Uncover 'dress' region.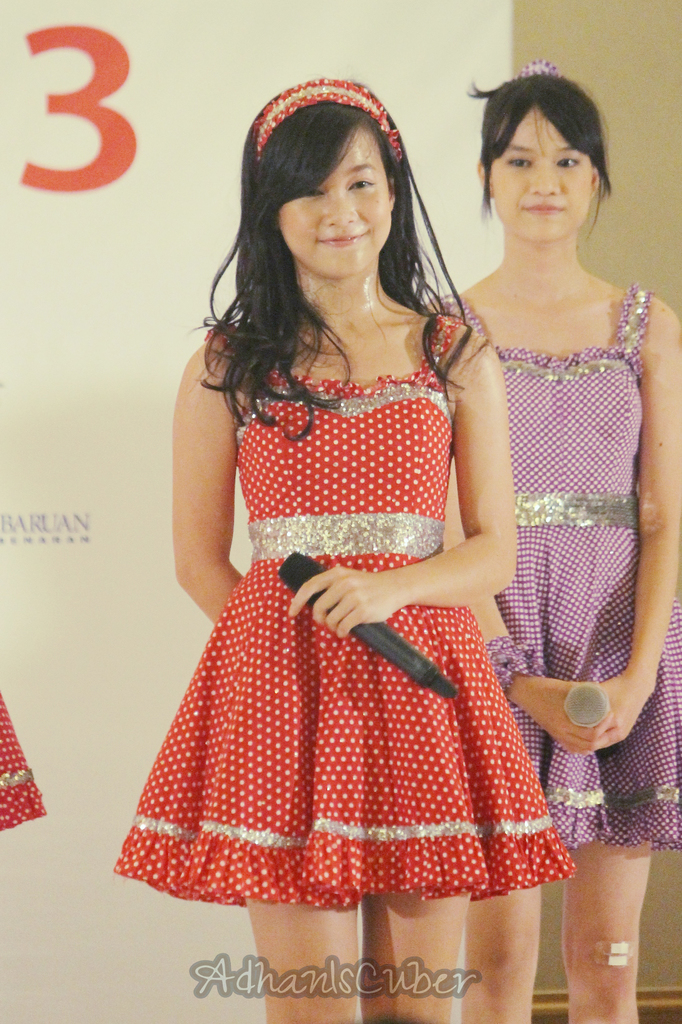
Uncovered: {"x1": 433, "y1": 280, "x2": 681, "y2": 859}.
